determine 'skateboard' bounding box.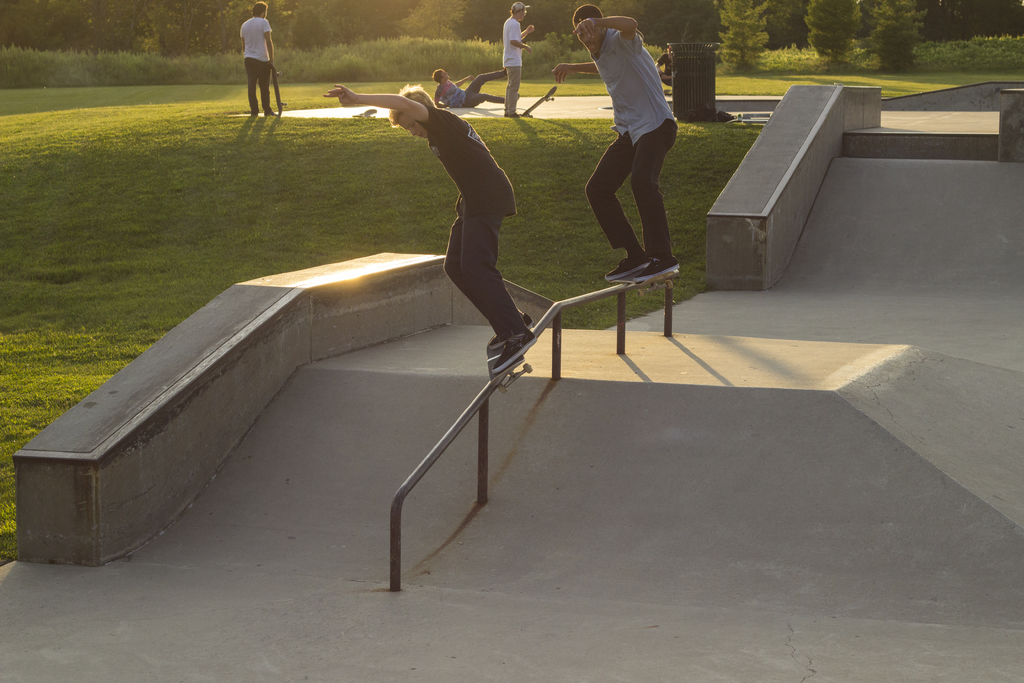
Determined: crop(266, 65, 288, 118).
